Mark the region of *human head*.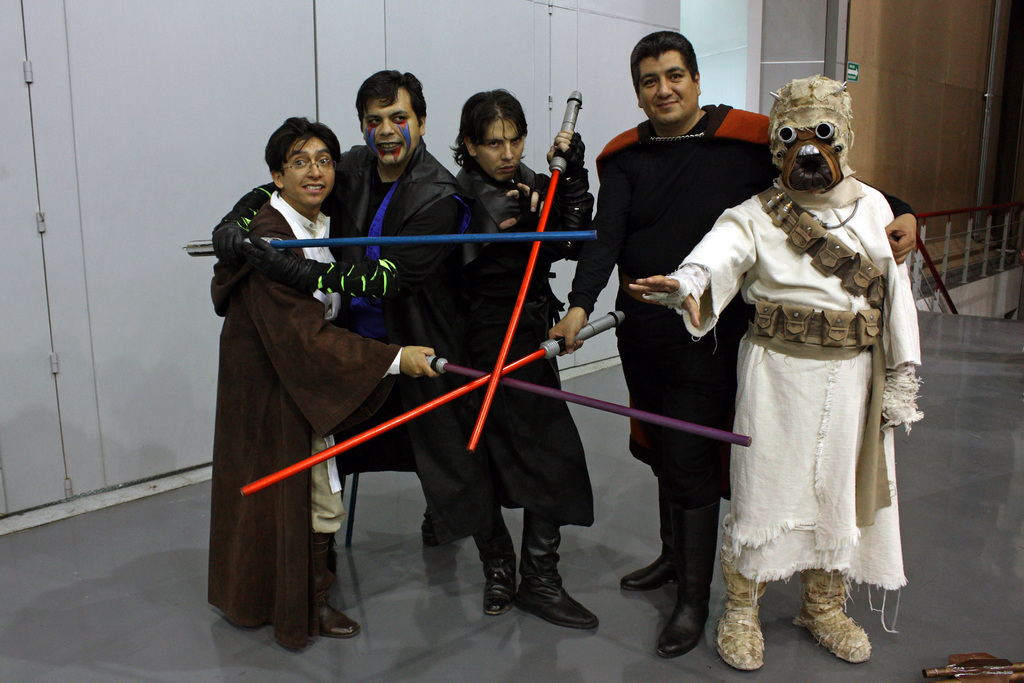
Region: locate(628, 35, 717, 124).
